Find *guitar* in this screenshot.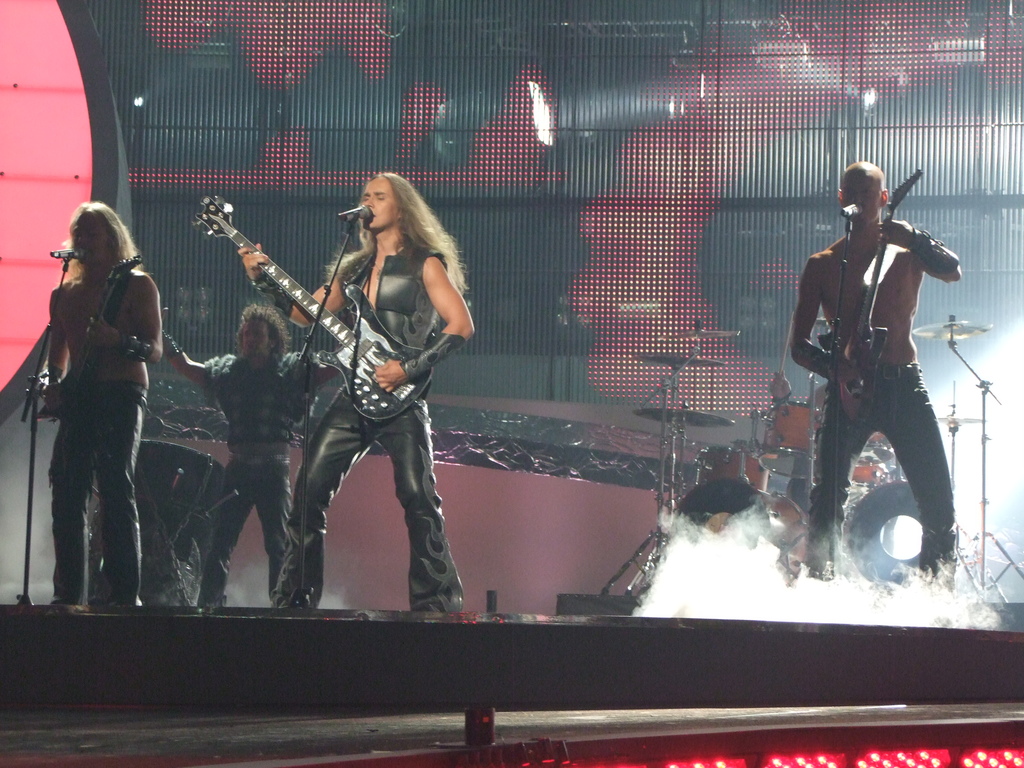
The bounding box for *guitar* is bbox=[33, 257, 147, 451].
